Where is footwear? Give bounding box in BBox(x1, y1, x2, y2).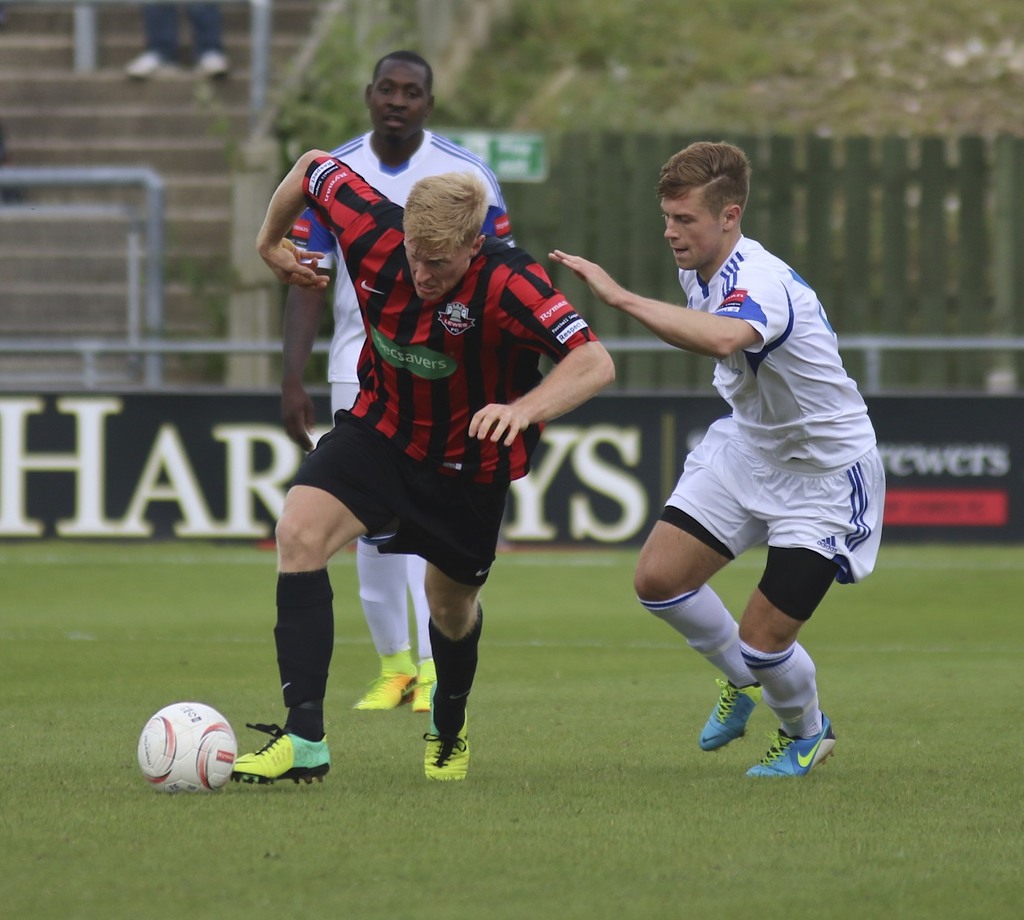
BBox(688, 669, 774, 762).
